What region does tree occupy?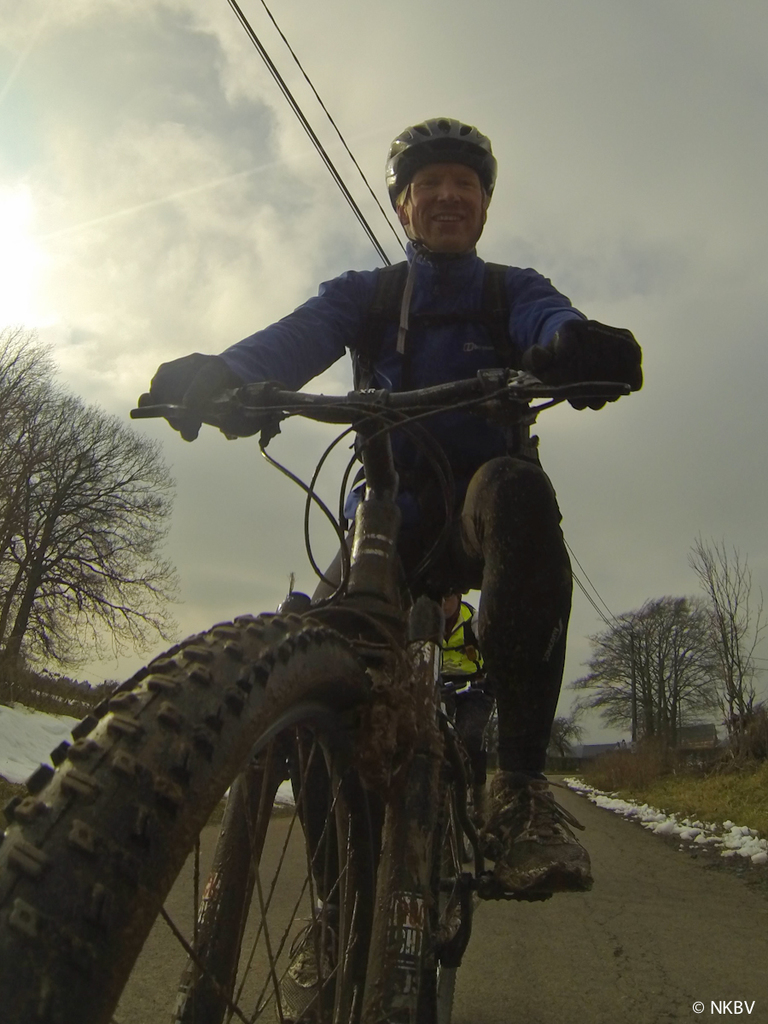
0/318/177/688.
